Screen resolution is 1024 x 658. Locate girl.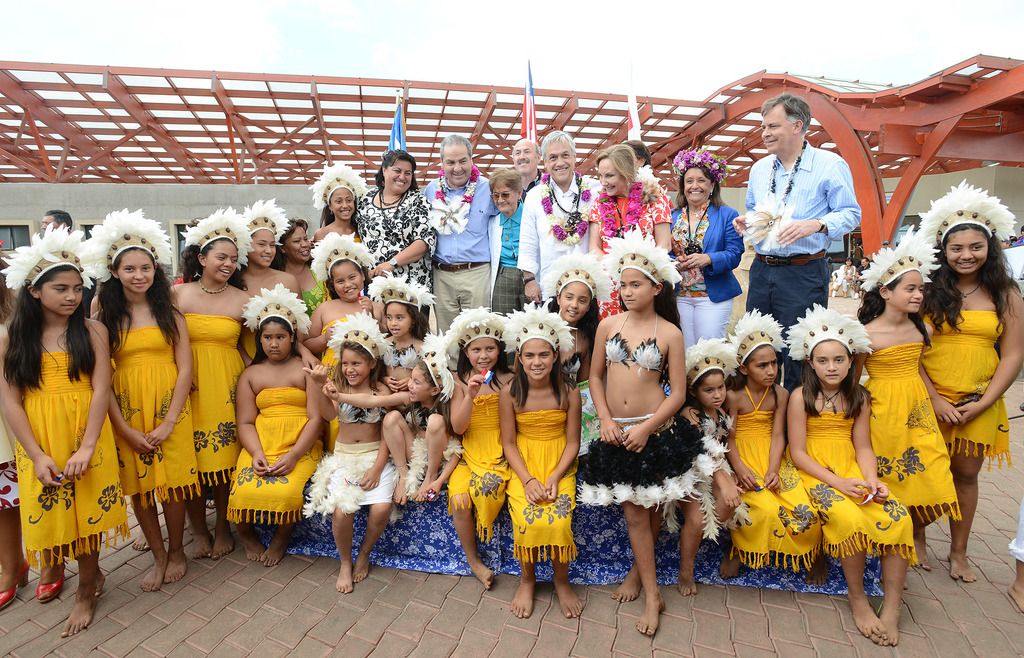
719, 307, 821, 584.
